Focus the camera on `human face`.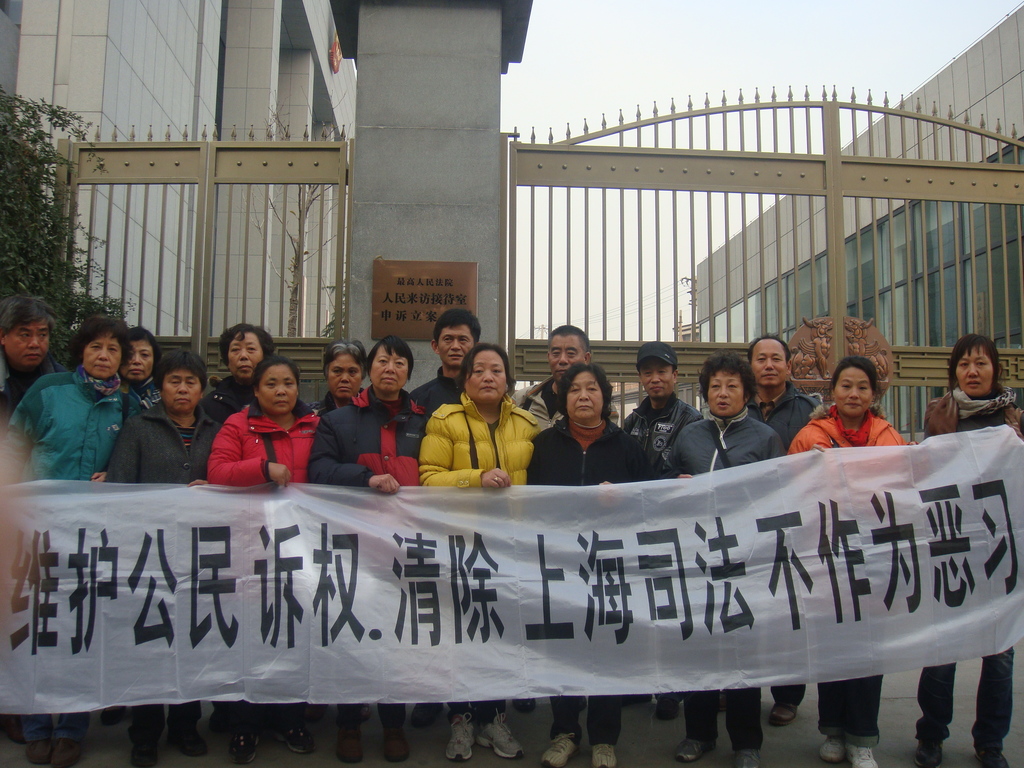
Focus region: <box>225,337,259,376</box>.
